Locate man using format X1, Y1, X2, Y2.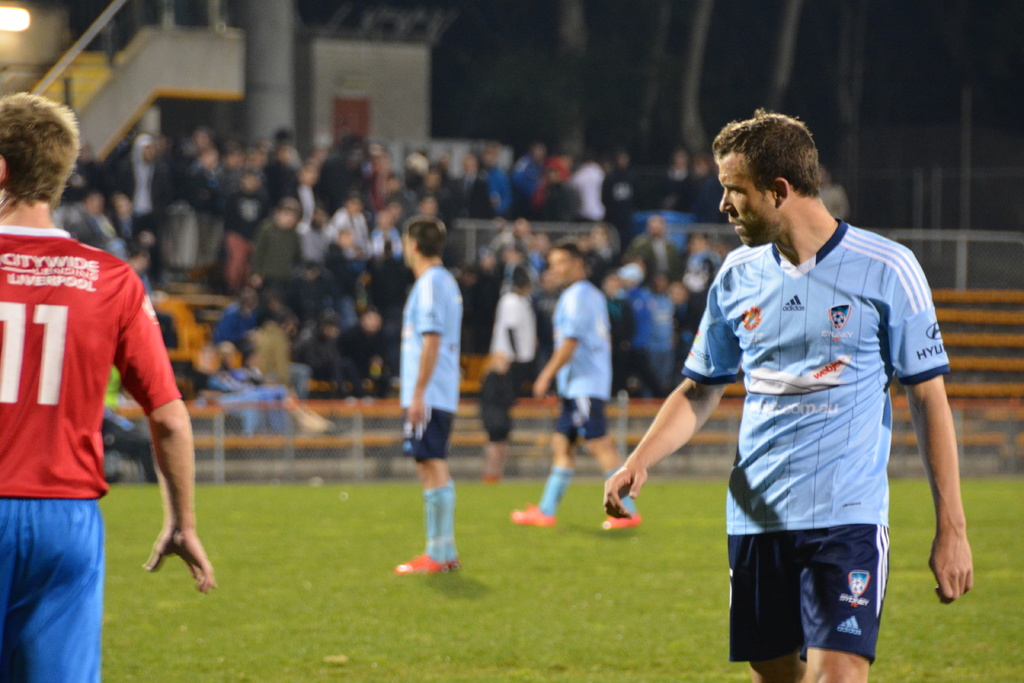
0, 90, 218, 682.
